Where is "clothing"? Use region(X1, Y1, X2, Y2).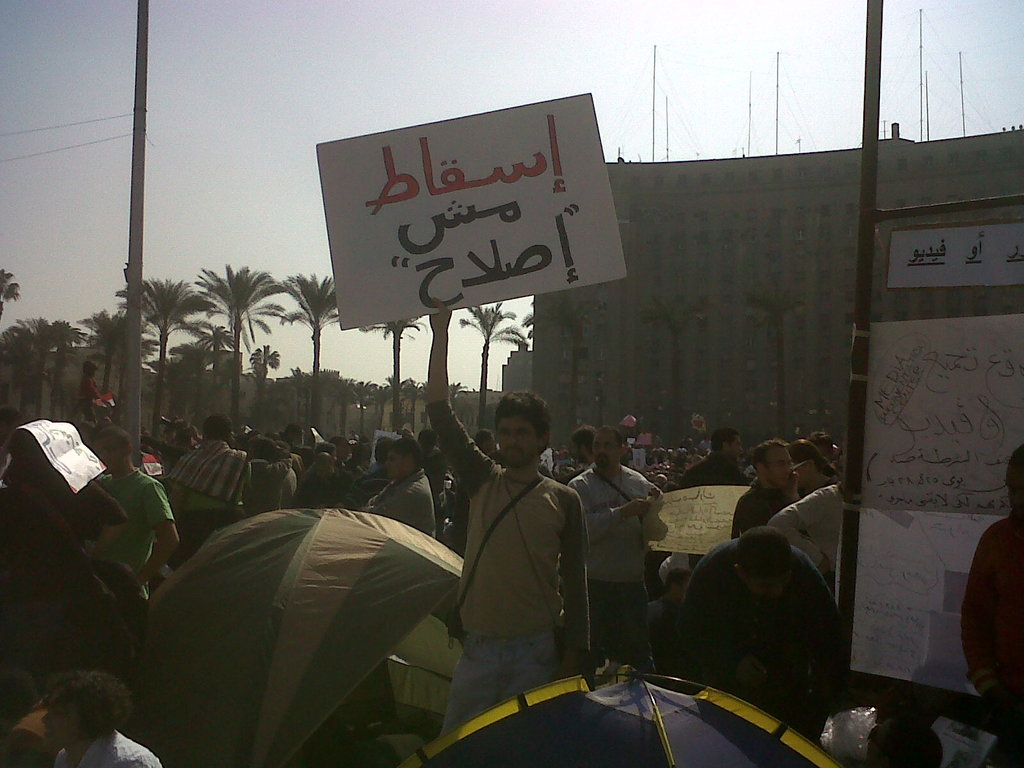
region(47, 732, 165, 767).
